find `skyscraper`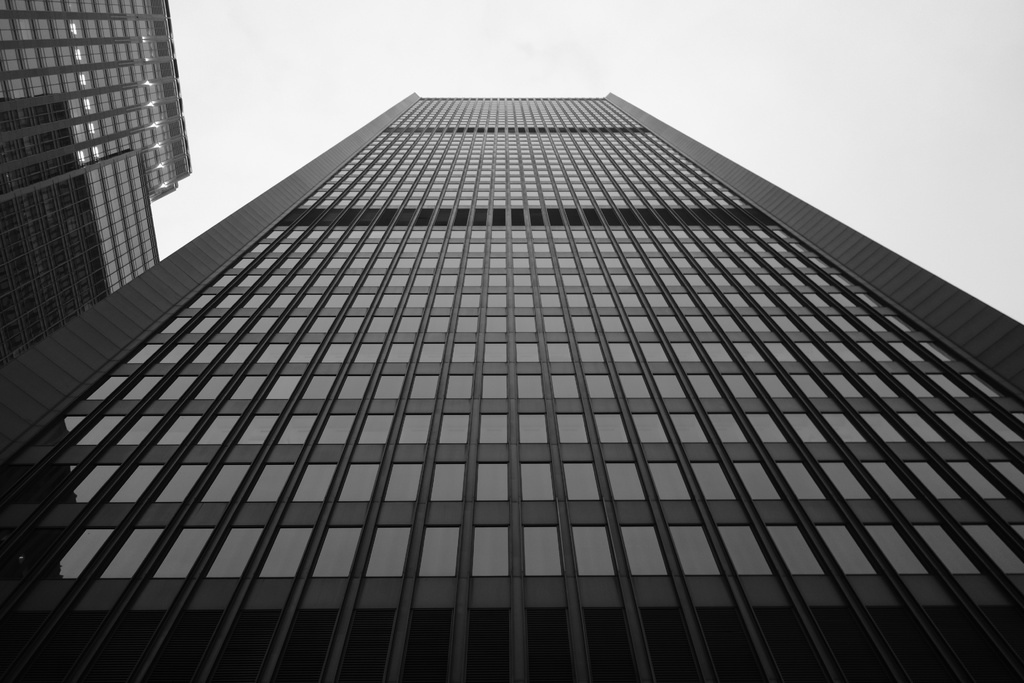
[left=2, top=0, right=195, bottom=360]
